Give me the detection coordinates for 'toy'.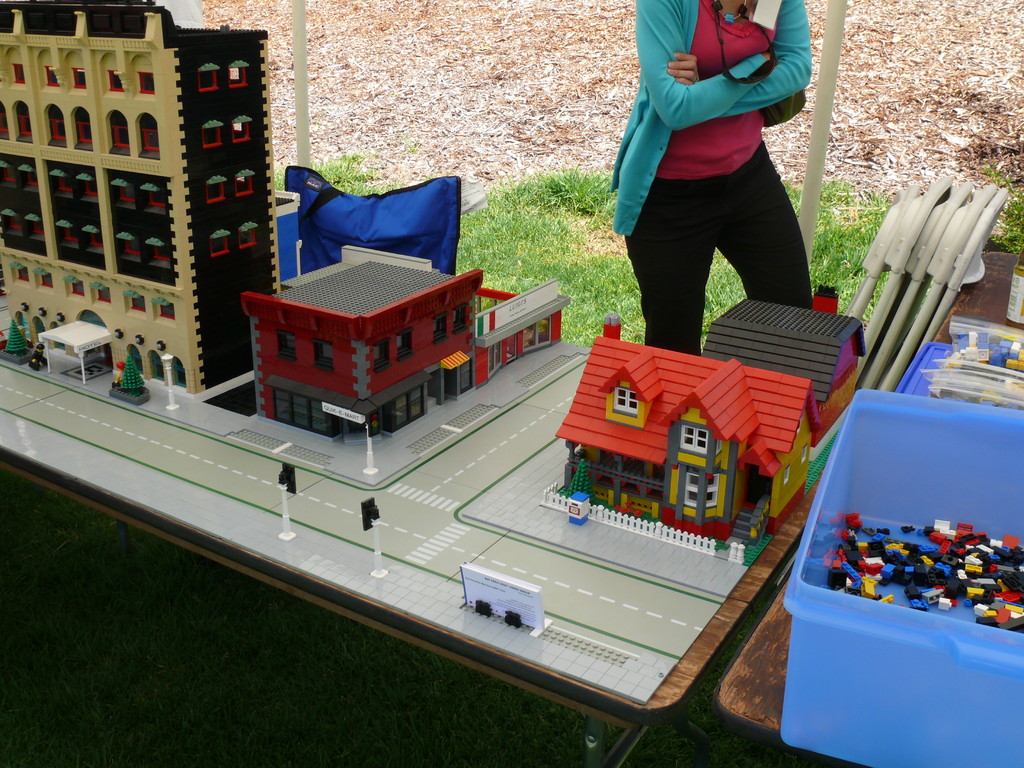
(701, 284, 868, 462).
